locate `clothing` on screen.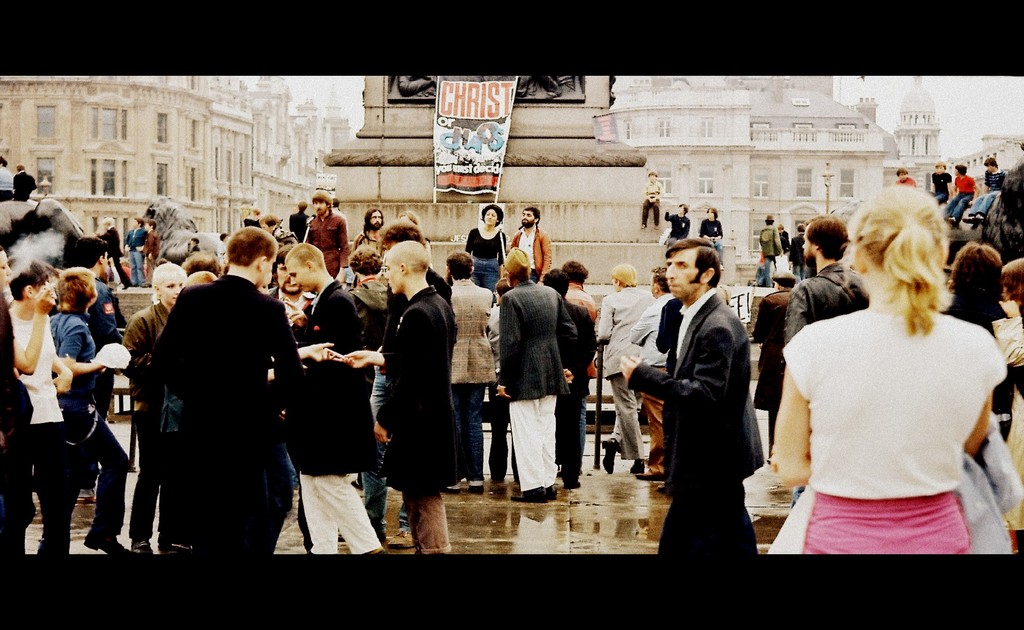
On screen at region(493, 274, 559, 494).
